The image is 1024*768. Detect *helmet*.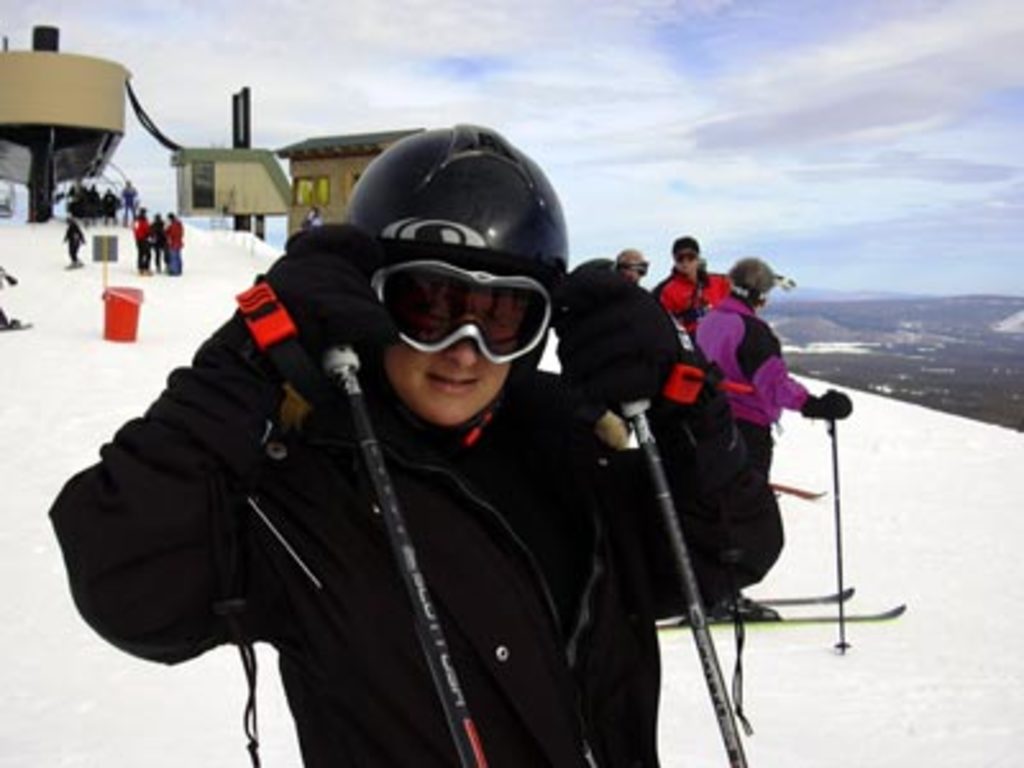
Detection: 727 256 809 312.
